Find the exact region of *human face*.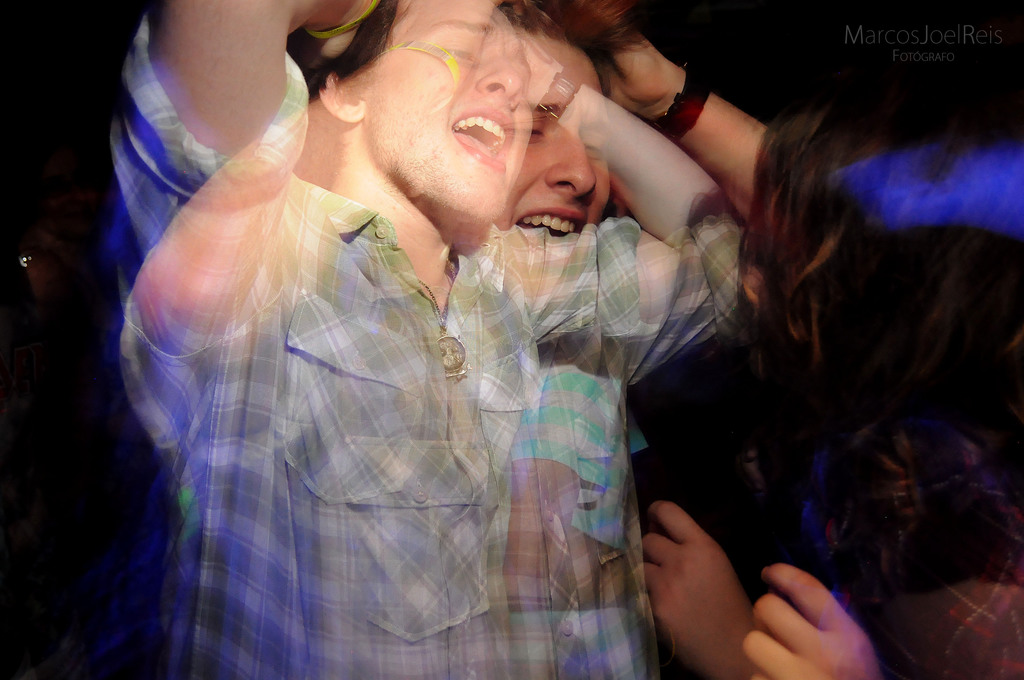
Exact region: 529:35:602:234.
